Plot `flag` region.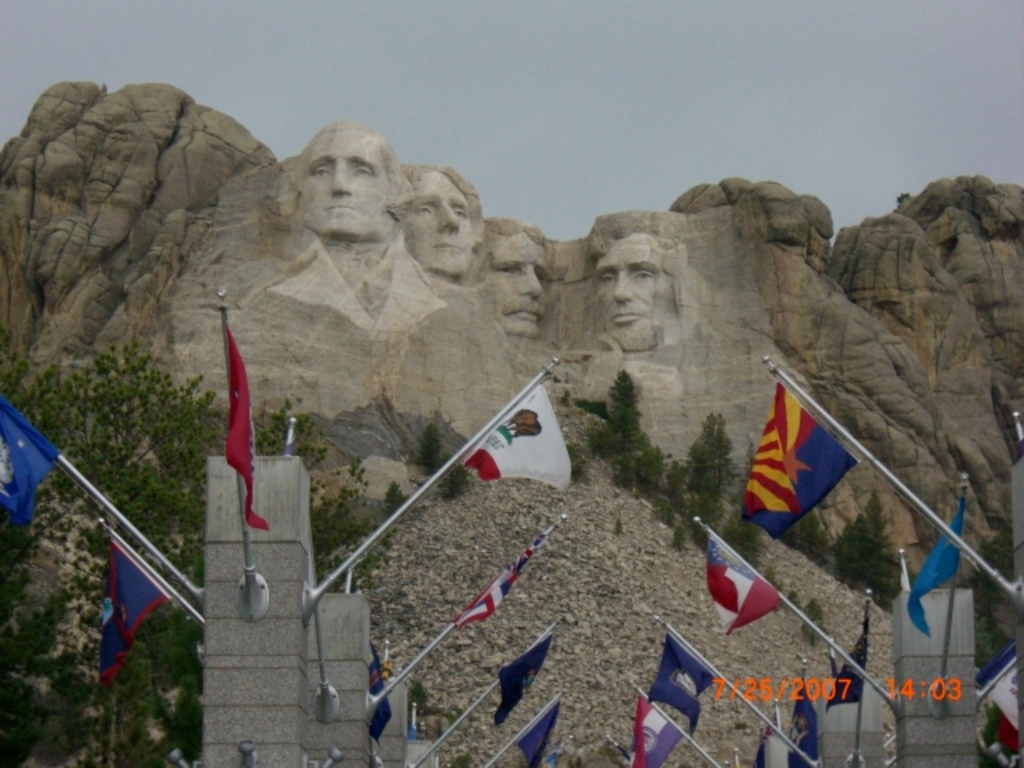
Plotted at region(464, 379, 566, 486).
